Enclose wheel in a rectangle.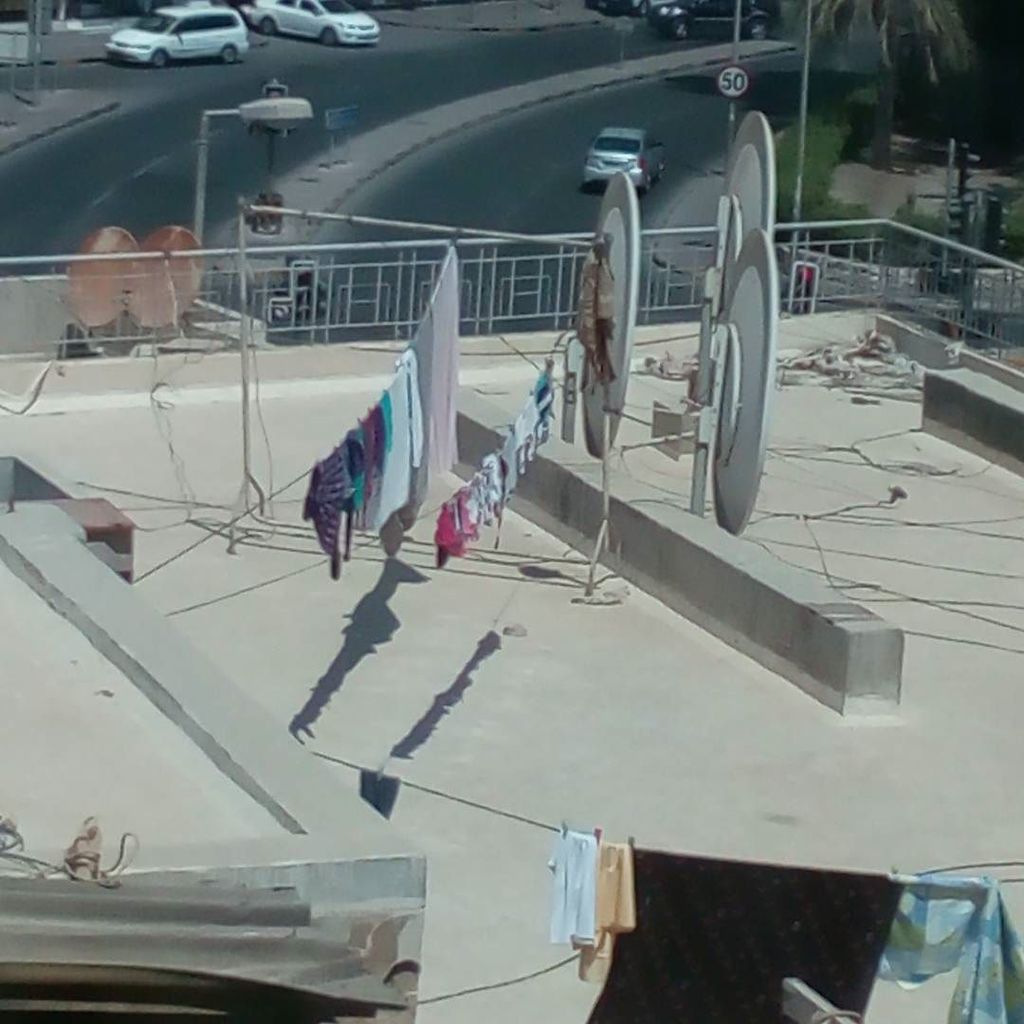
(x1=658, y1=161, x2=667, y2=175).
